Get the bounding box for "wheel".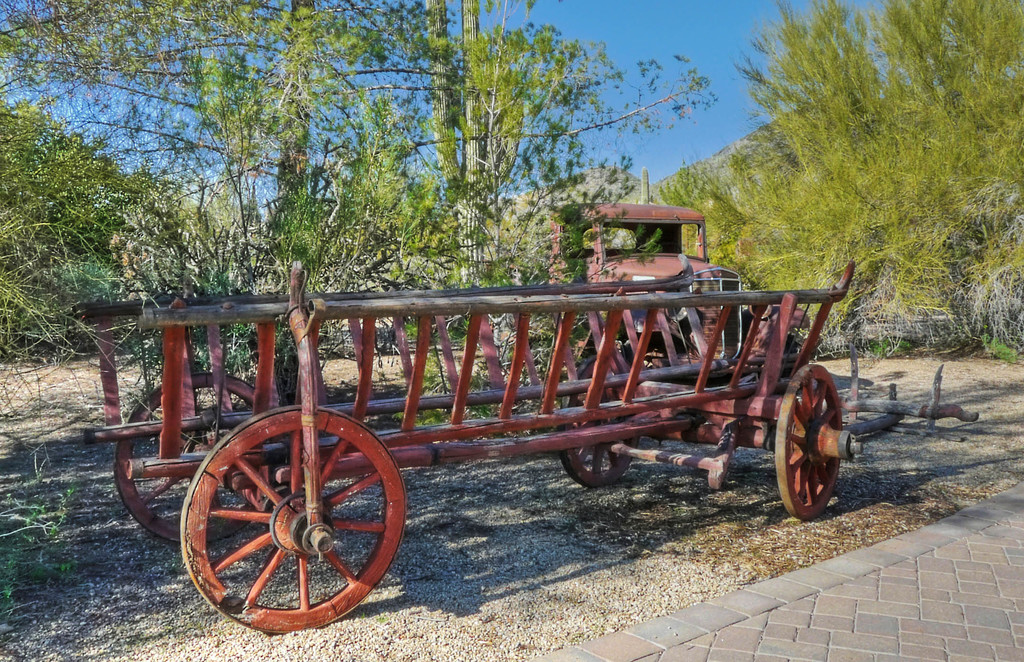
detection(116, 373, 257, 544).
